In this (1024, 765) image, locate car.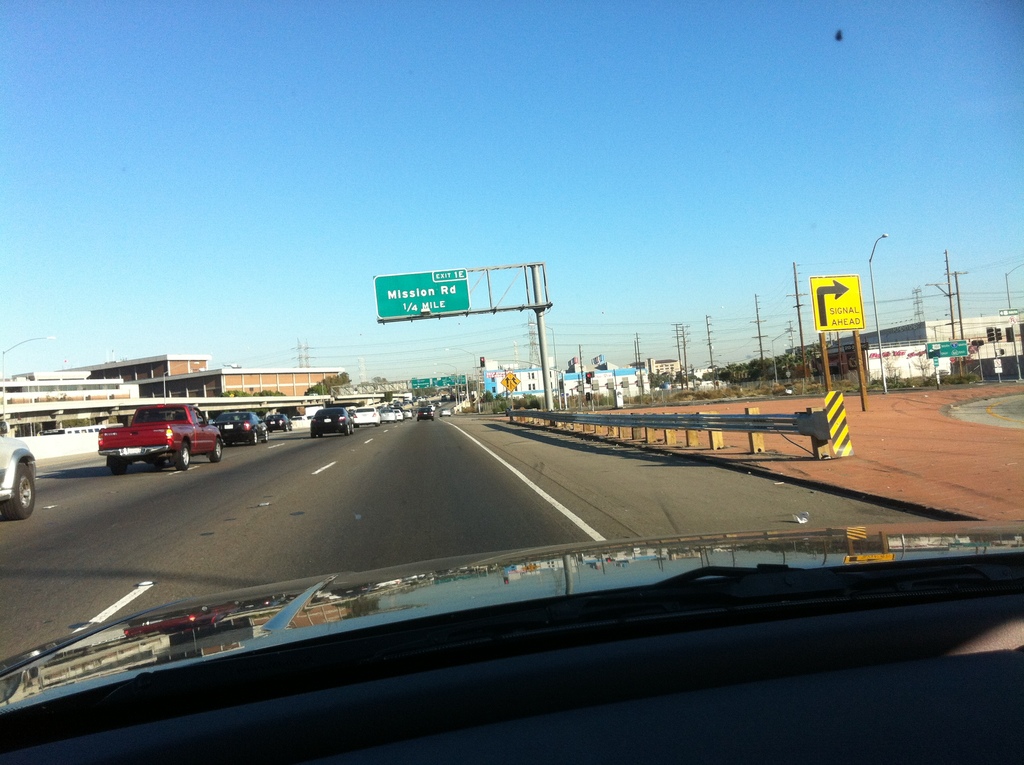
Bounding box: Rect(380, 403, 392, 424).
